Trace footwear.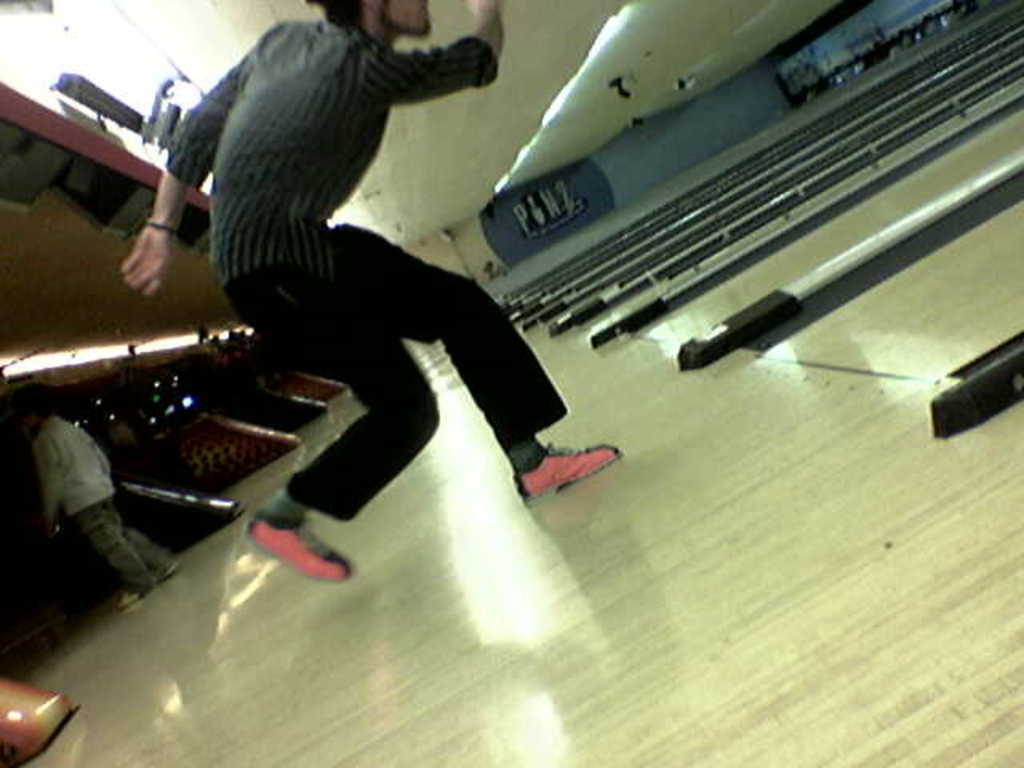
Traced to bbox=(118, 562, 144, 616).
